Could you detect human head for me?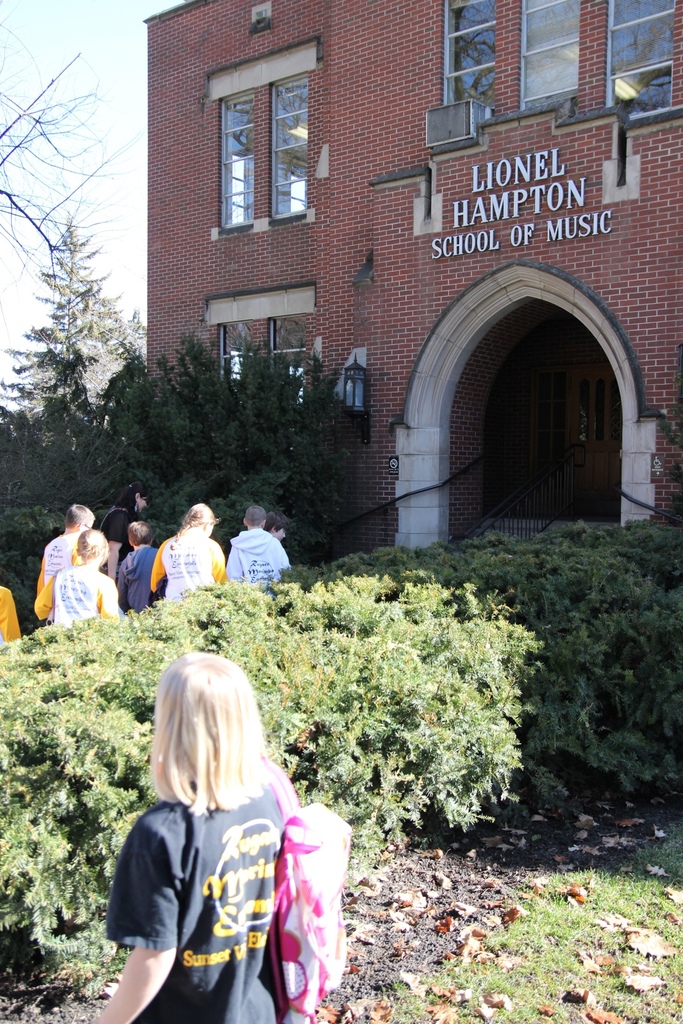
Detection result: BBox(180, 502, 218, 538).
